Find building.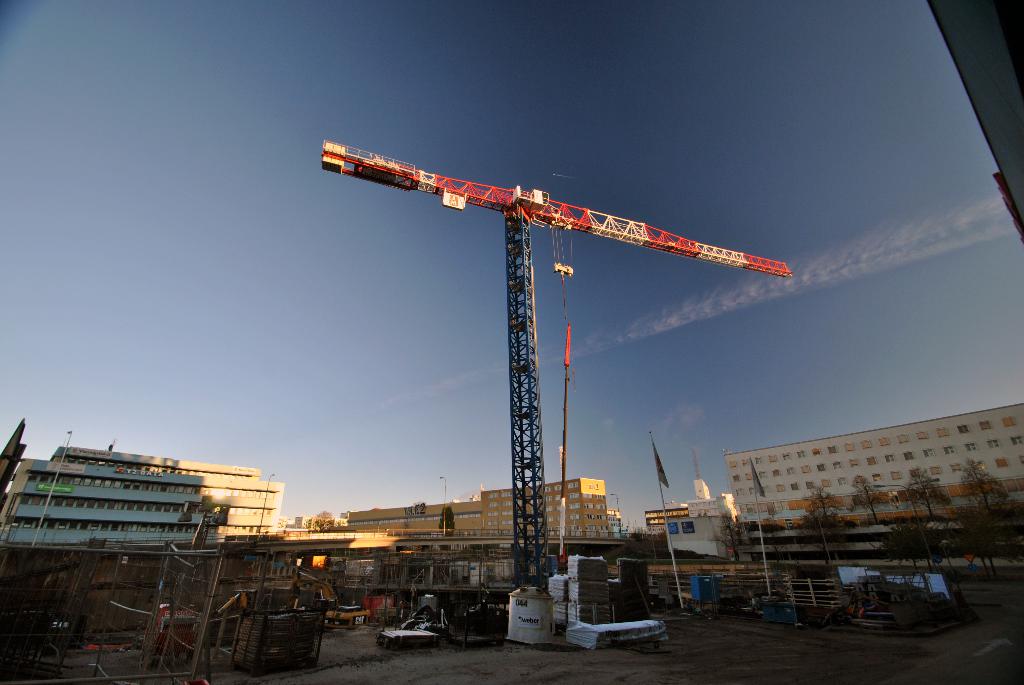
box(648, 507, 689, 526).
